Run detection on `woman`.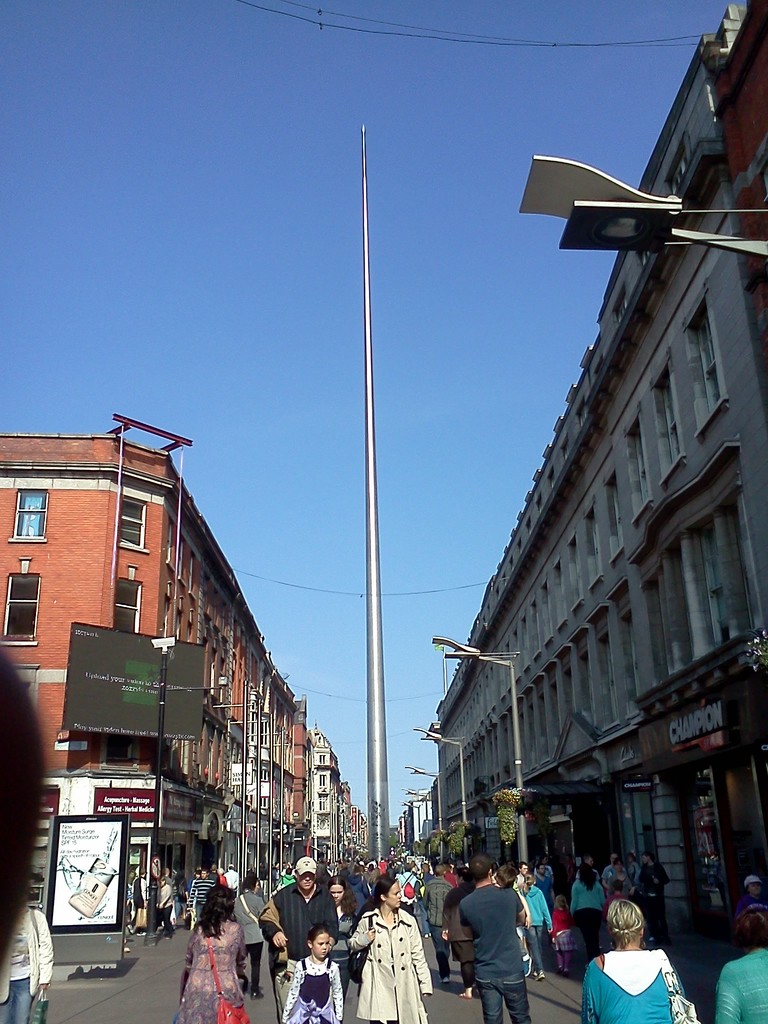
Result: BBox(714, 906, 767, 1023).
